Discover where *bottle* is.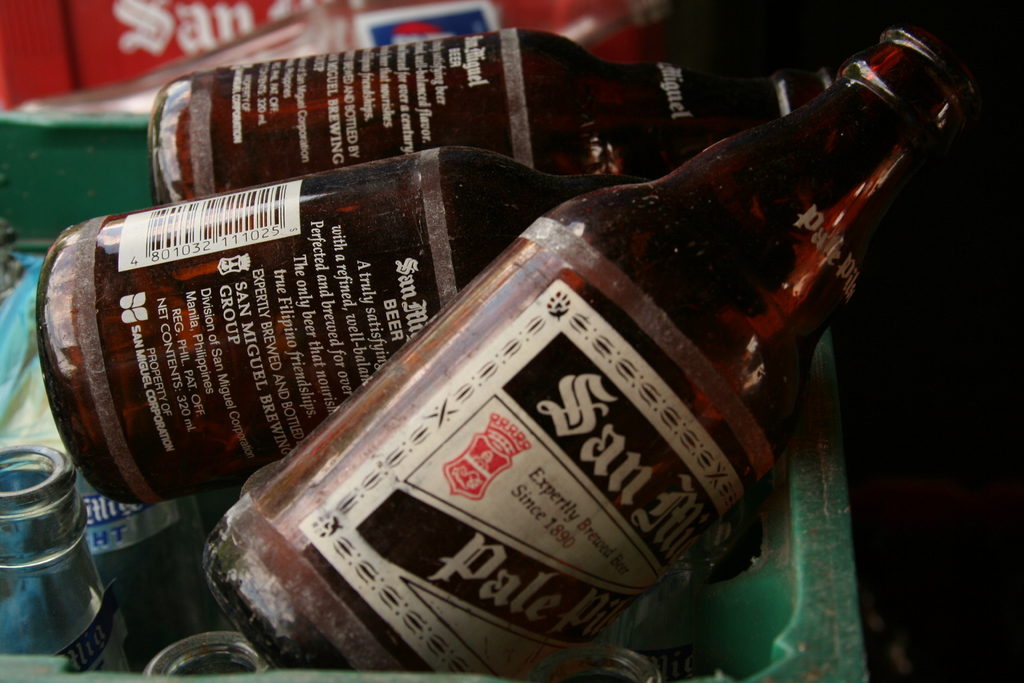
Discovered at (left=34, top=147, right=593, bottom=503).
